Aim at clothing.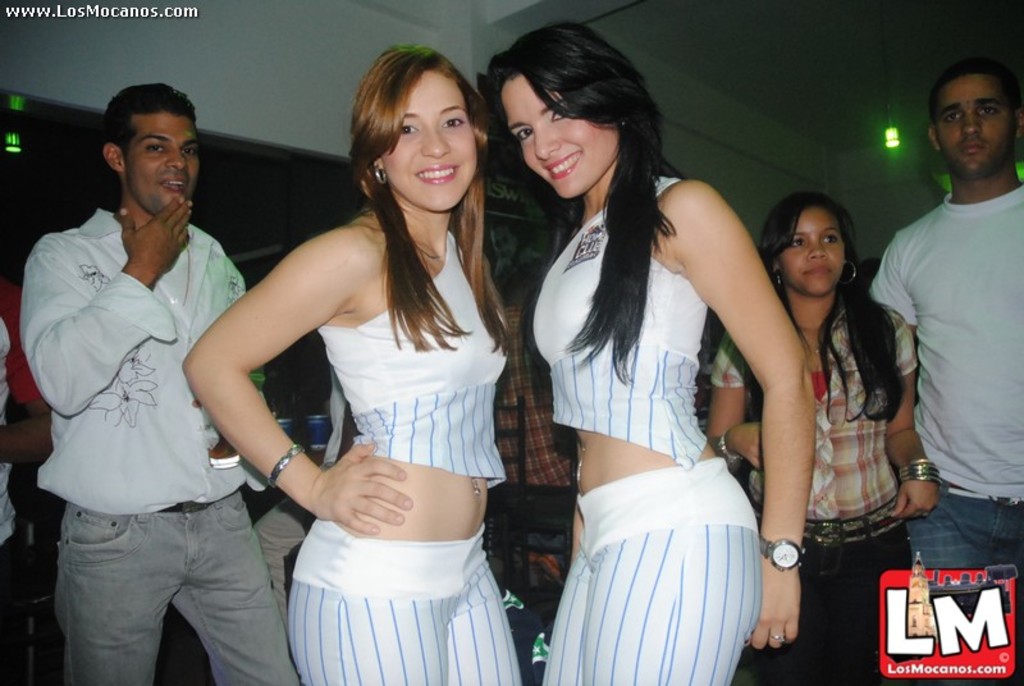
Aimed at region(23, 209, 303, 685).
